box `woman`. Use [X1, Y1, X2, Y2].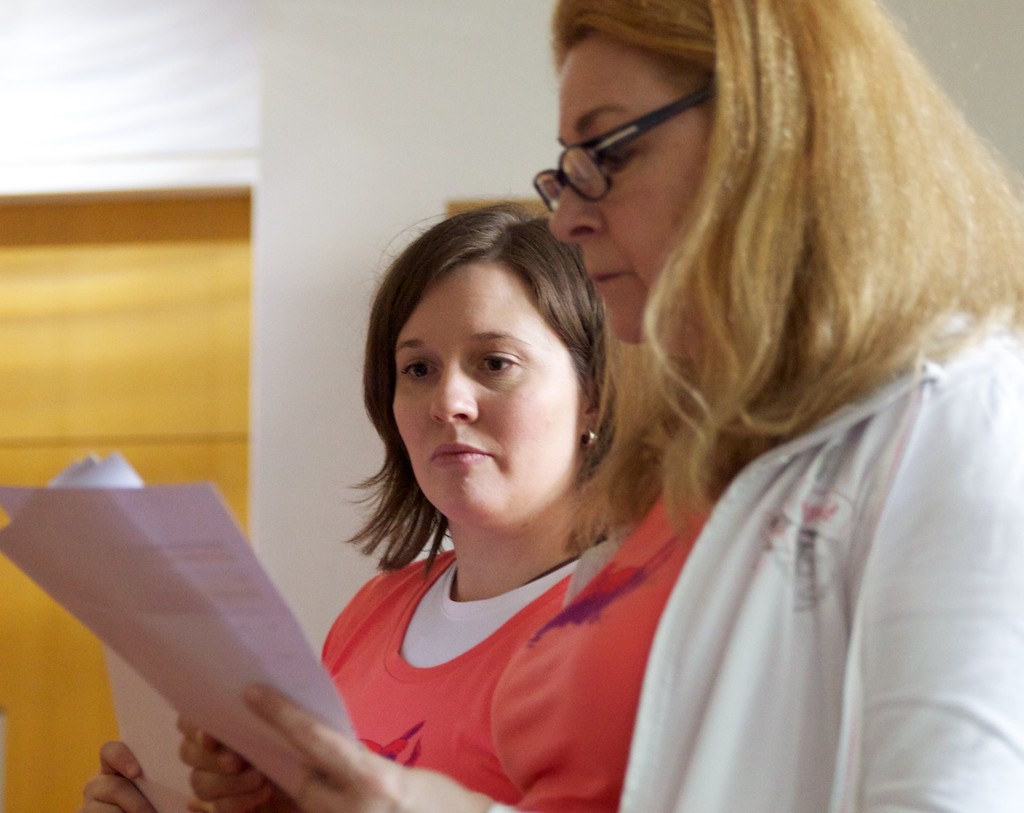
[86, 199, 620, 812].
